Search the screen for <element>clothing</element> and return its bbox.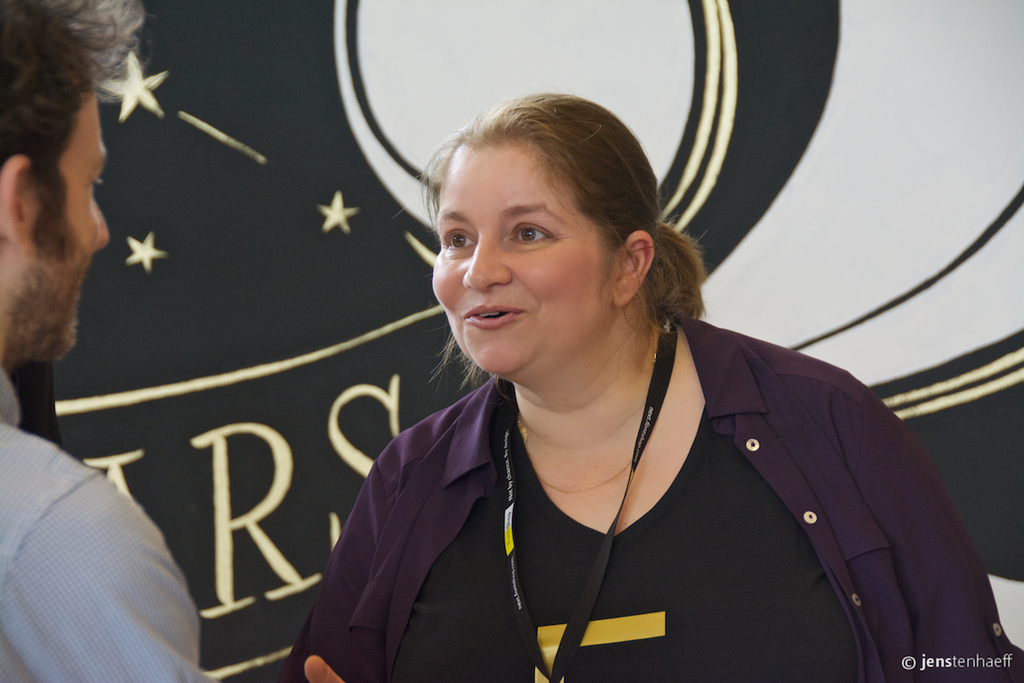
Found: (0,365,218,682).
